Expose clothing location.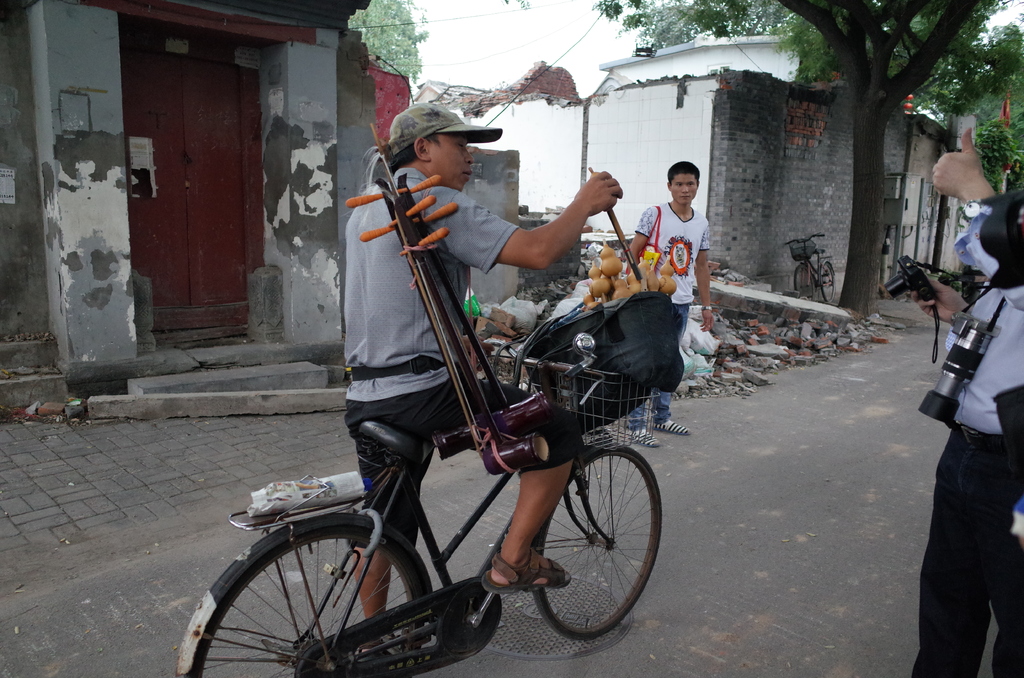
Exposed at select_region(913, 188, 1023, 677).
